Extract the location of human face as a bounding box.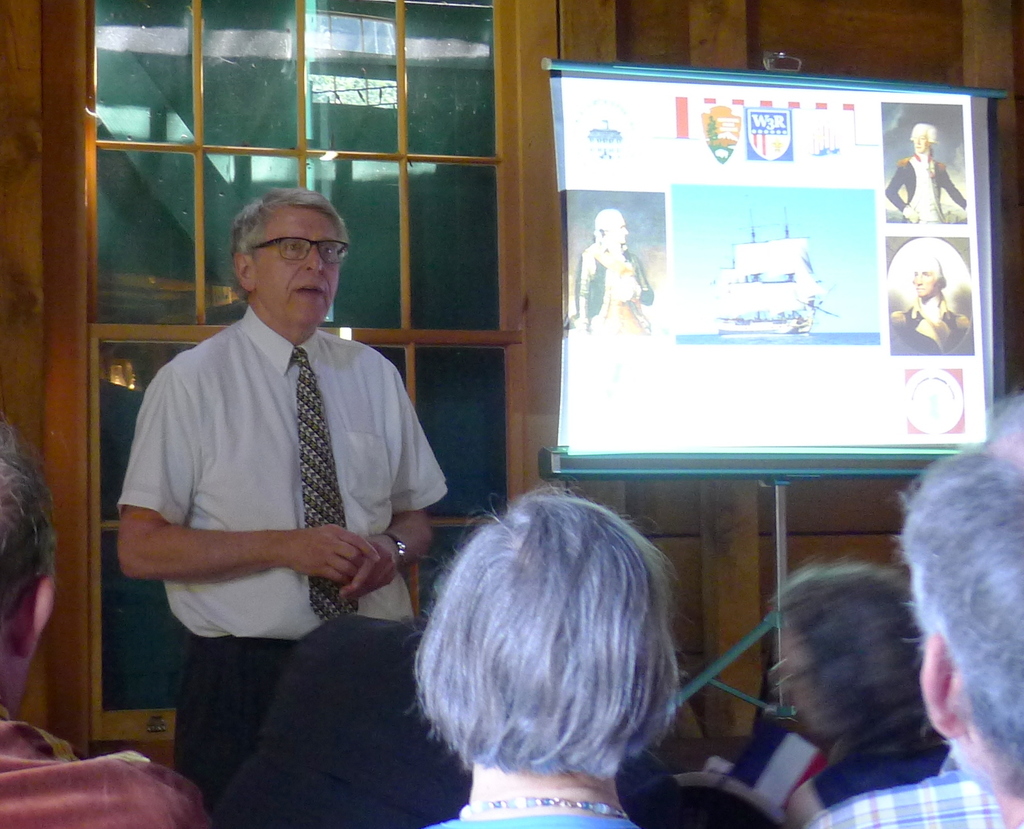
918 271 938 299.
